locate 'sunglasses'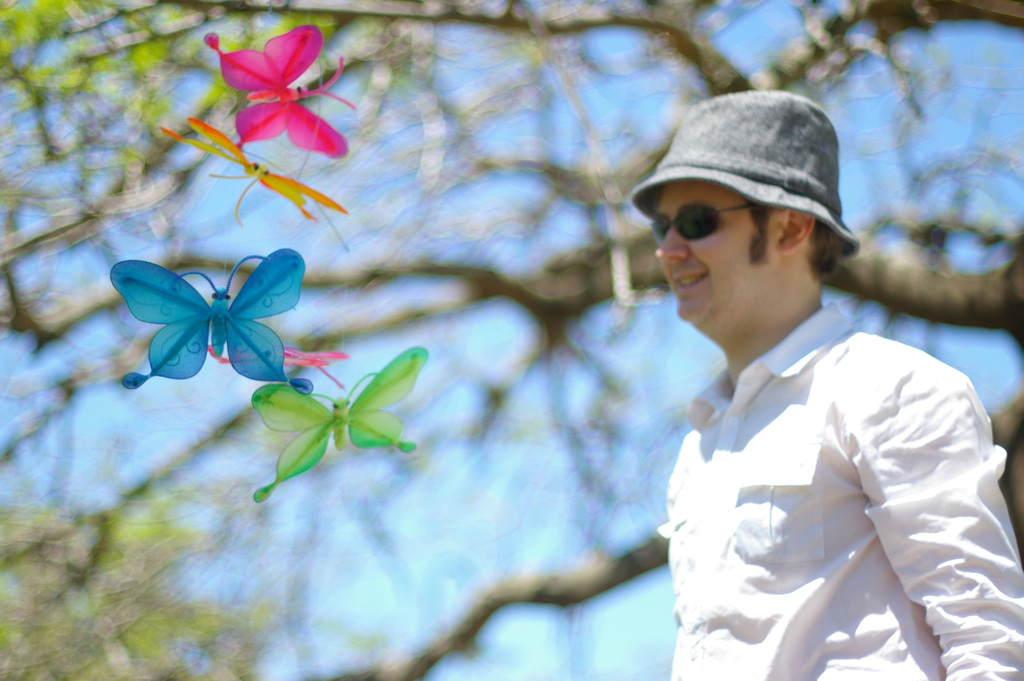
<box>653,203,759,239</box>
